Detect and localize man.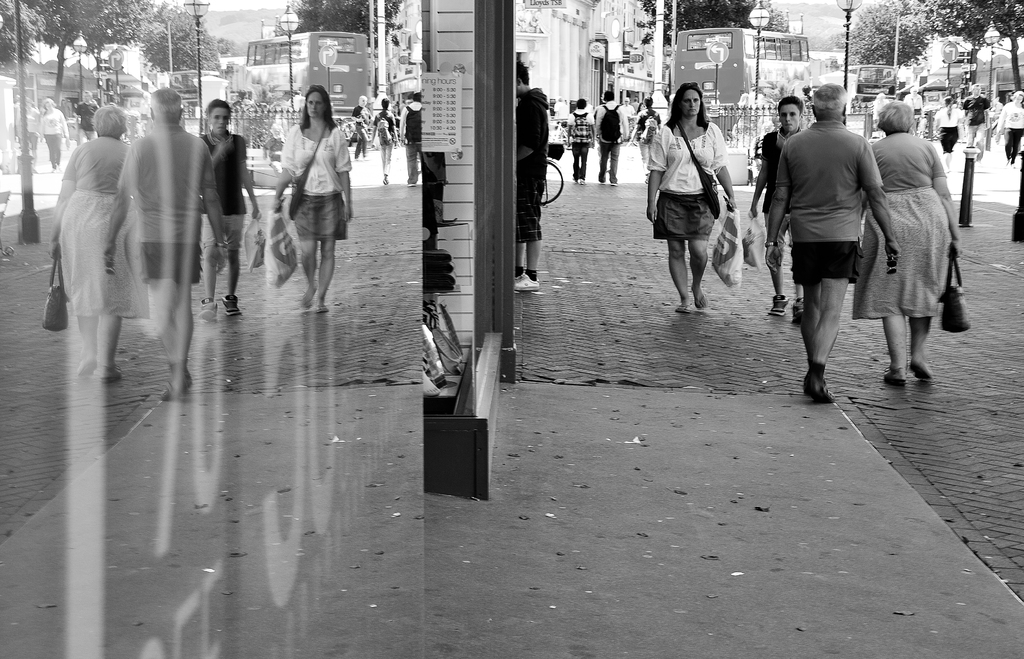
Localized at l=624, t=97, r=631, b=138.
